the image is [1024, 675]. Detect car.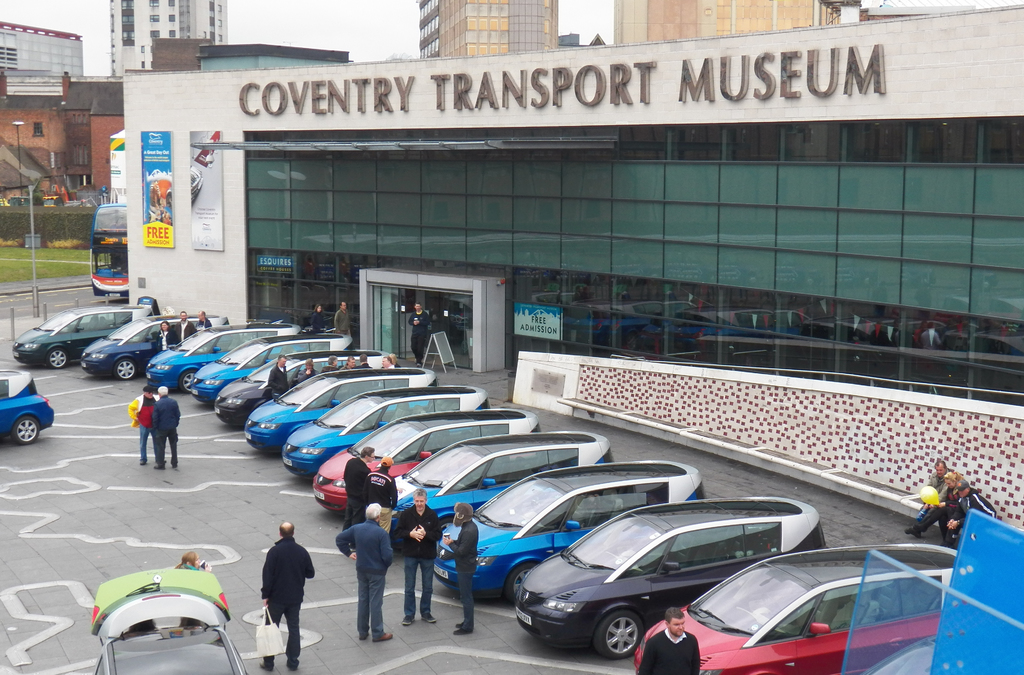
Detection: BBox(495, 512, 810, 664).
